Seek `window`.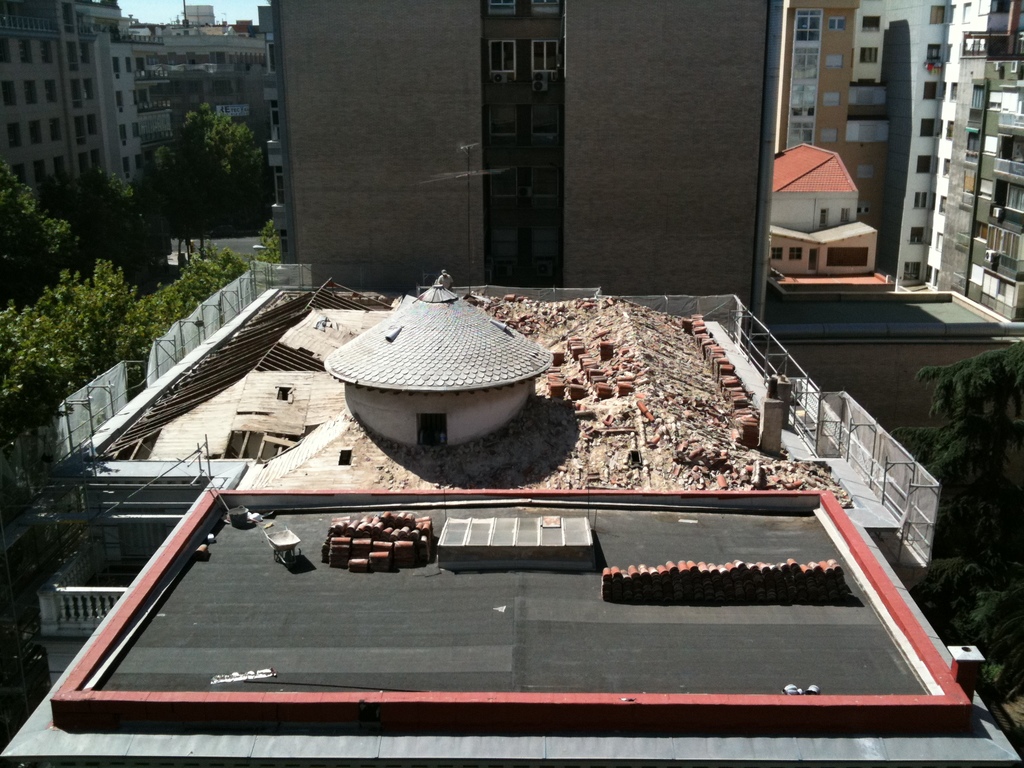
box(822, 211, 823, 224).
